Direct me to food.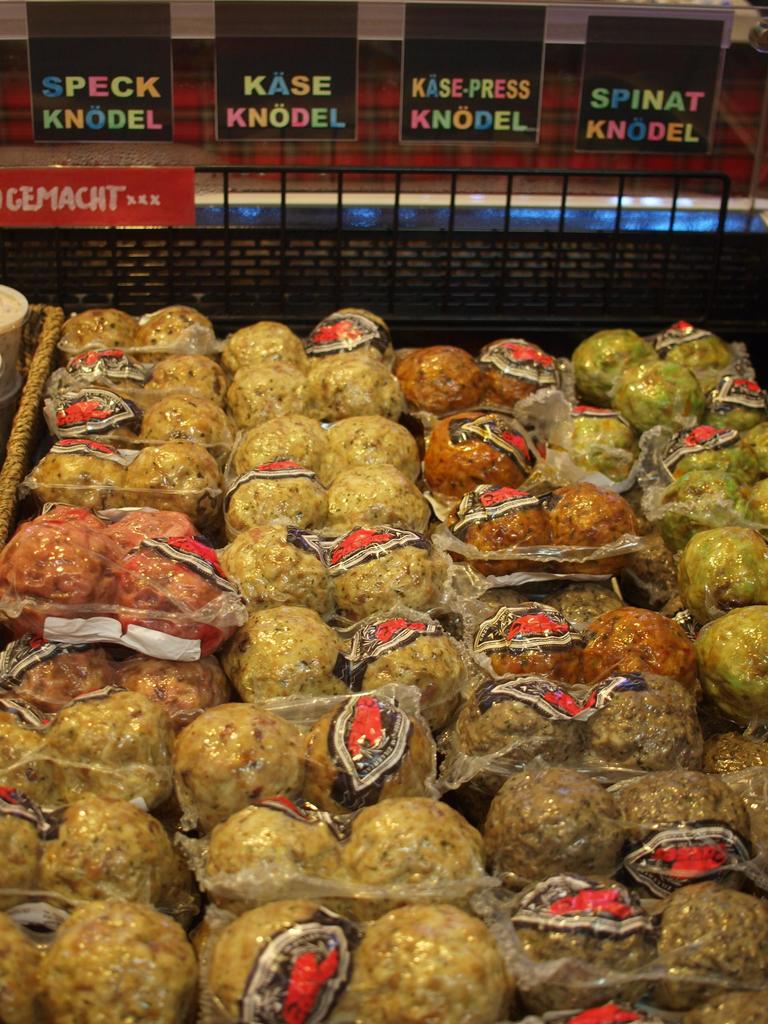
Direction: x1=460 y1=559 x2=522 y2=585.
